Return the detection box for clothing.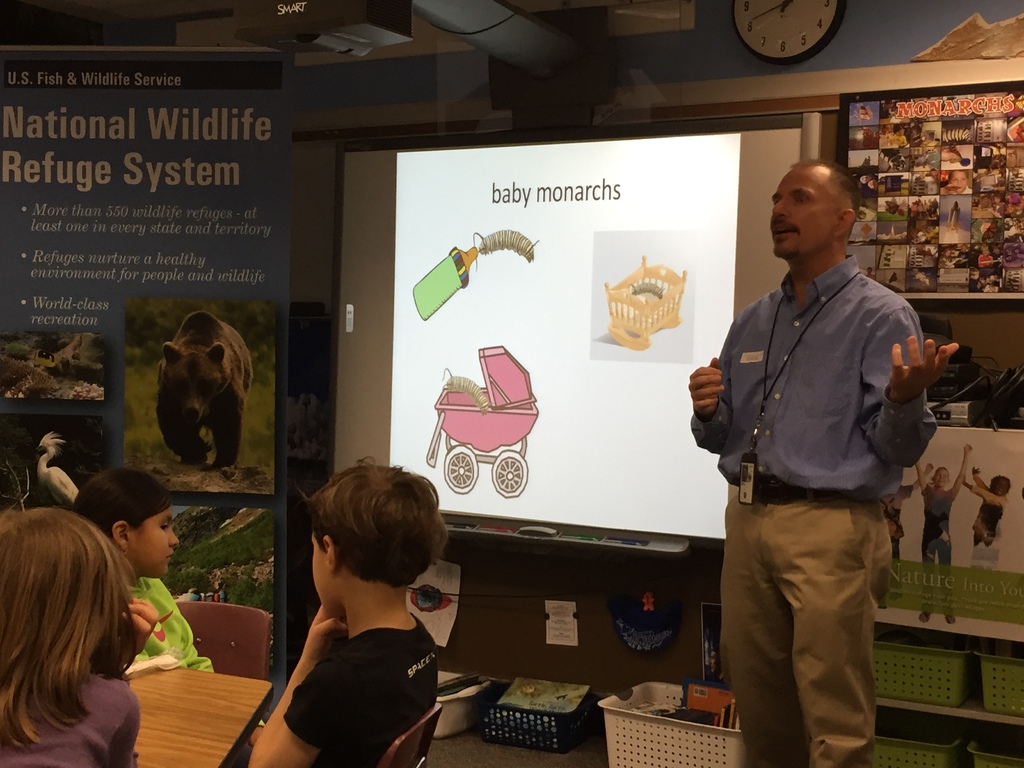
x1=694 y1=157 x2=949 y2=765.
